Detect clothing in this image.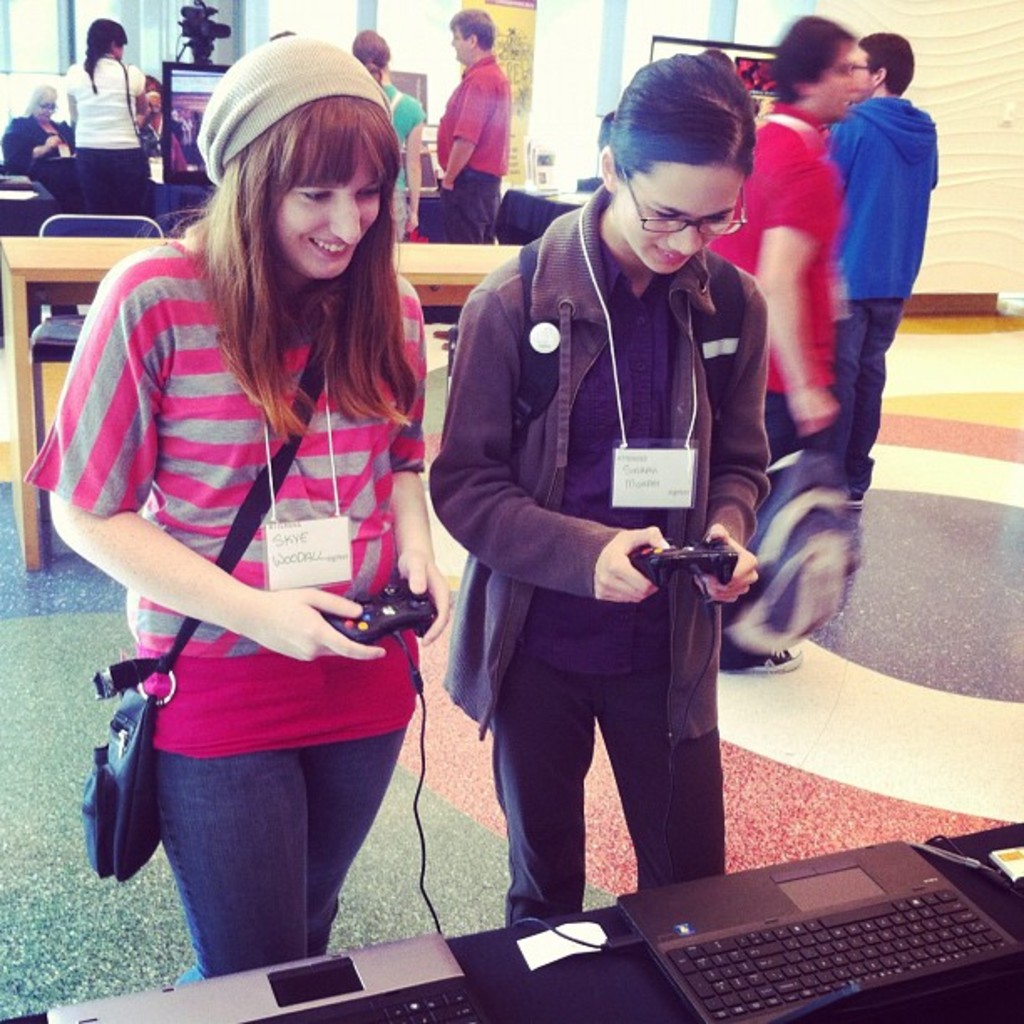
Detection: crop(432, 104, 793, 893).
